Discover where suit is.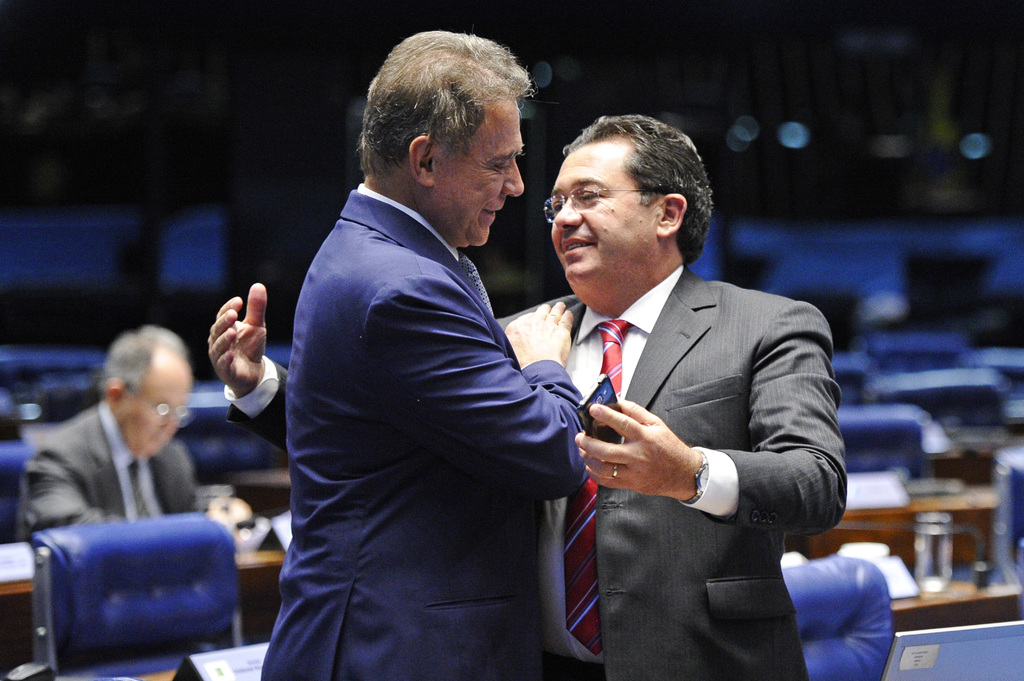
Discovered at crop(508, 165, 852, 661).
